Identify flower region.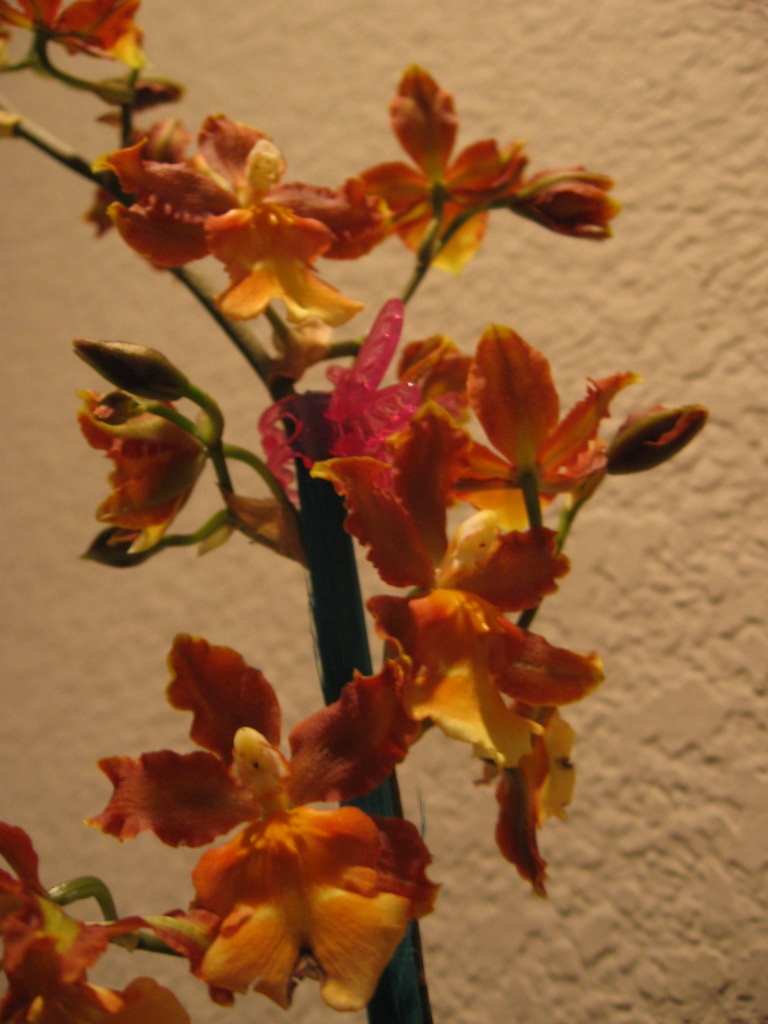
Region: 303/400/628/773.
